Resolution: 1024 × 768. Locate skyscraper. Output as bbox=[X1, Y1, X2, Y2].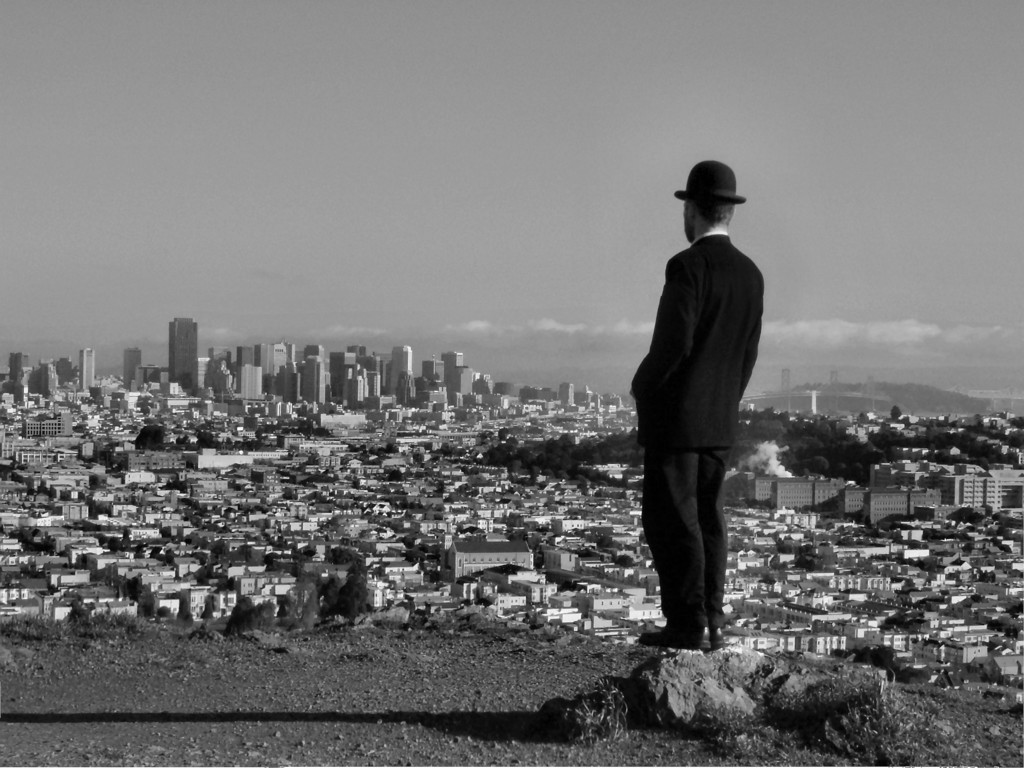
bbox=[284, 343, 298, 388].
